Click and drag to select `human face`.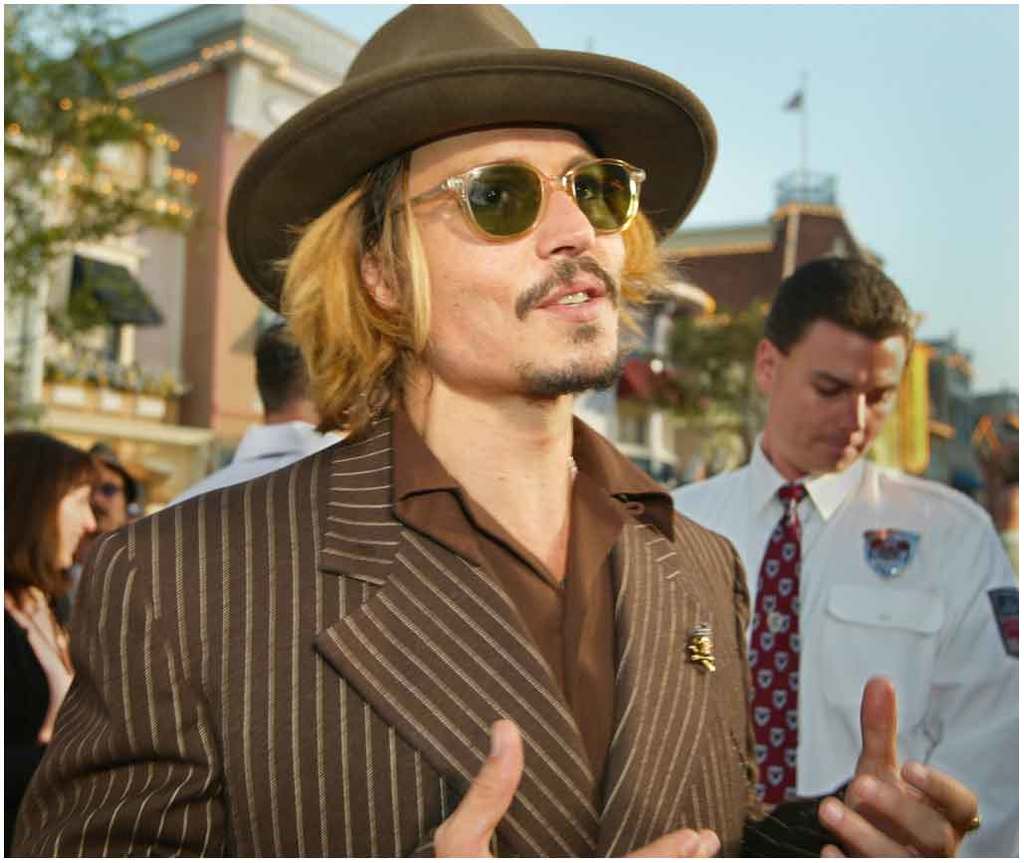
Selection: x1=767 y1=333 x2=905 y2=469.
